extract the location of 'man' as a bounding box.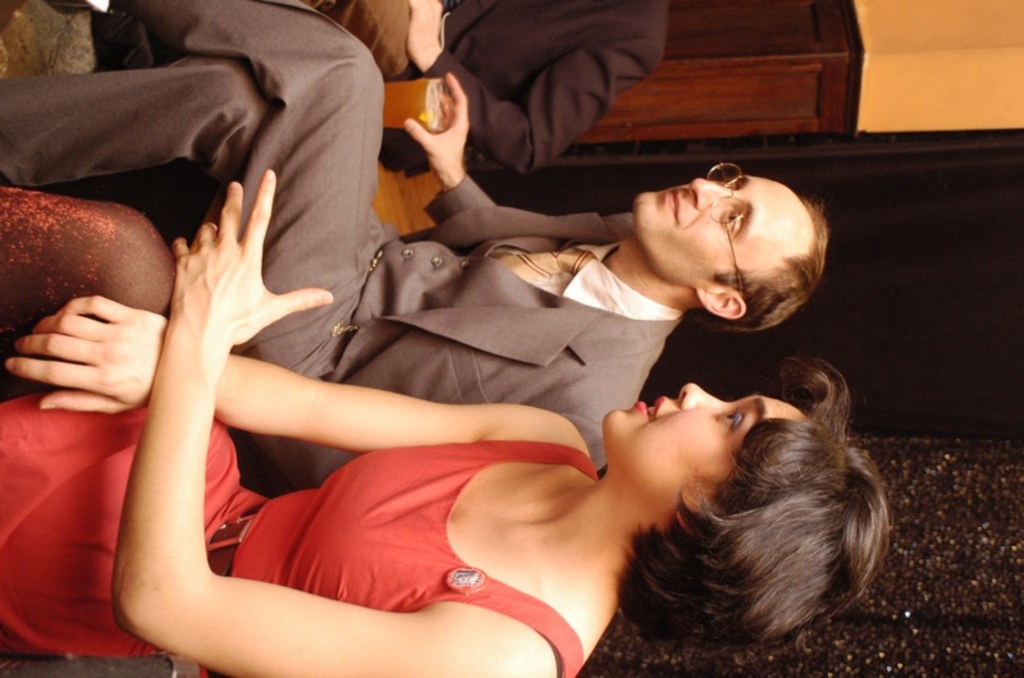
(294, 0, 671, 177).
